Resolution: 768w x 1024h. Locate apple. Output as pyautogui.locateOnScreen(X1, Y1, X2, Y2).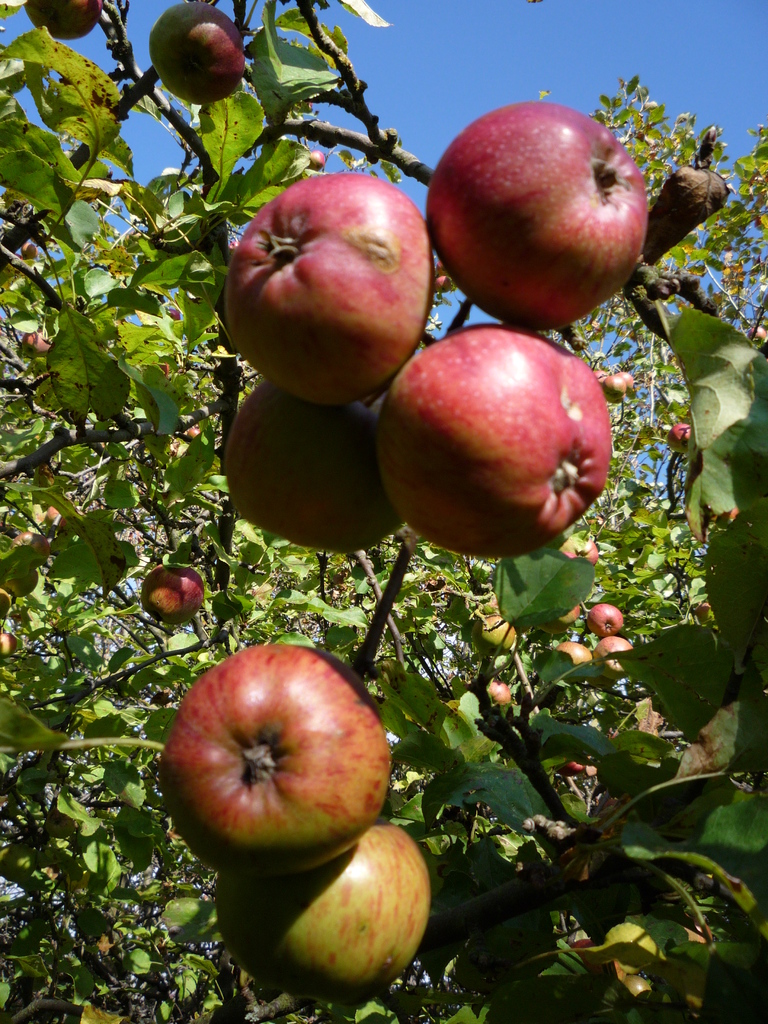
pyautogui.locateOnScreen(620, 975, 650, 998).
